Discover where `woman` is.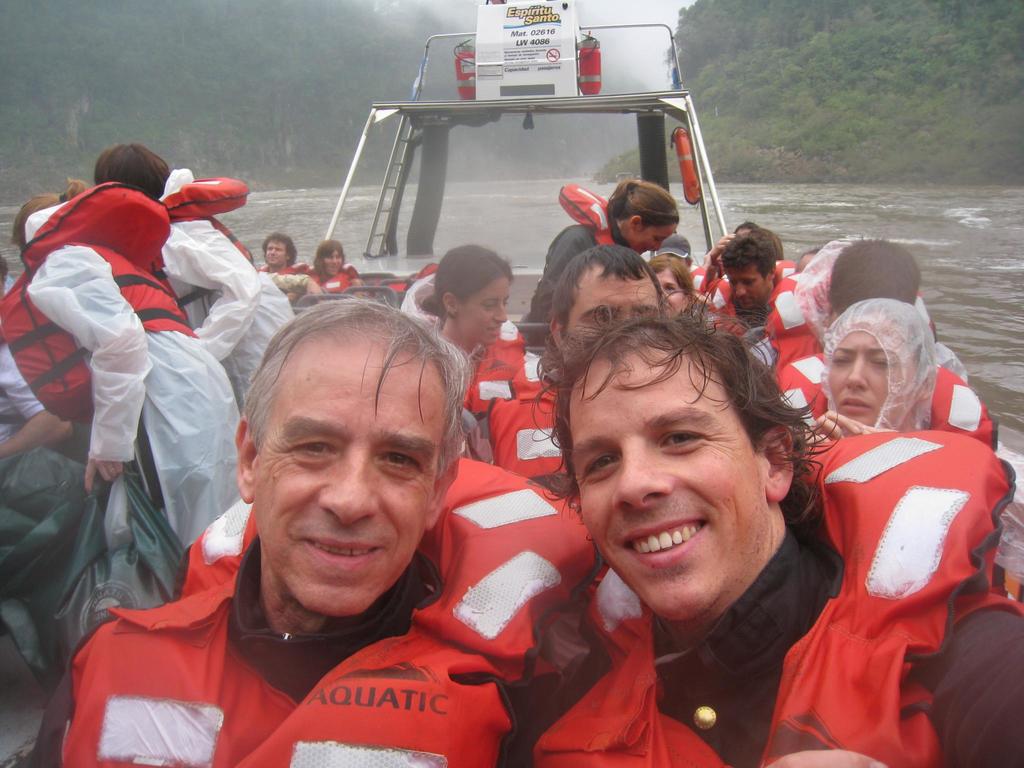
Discovered at (642,252,703,324).
